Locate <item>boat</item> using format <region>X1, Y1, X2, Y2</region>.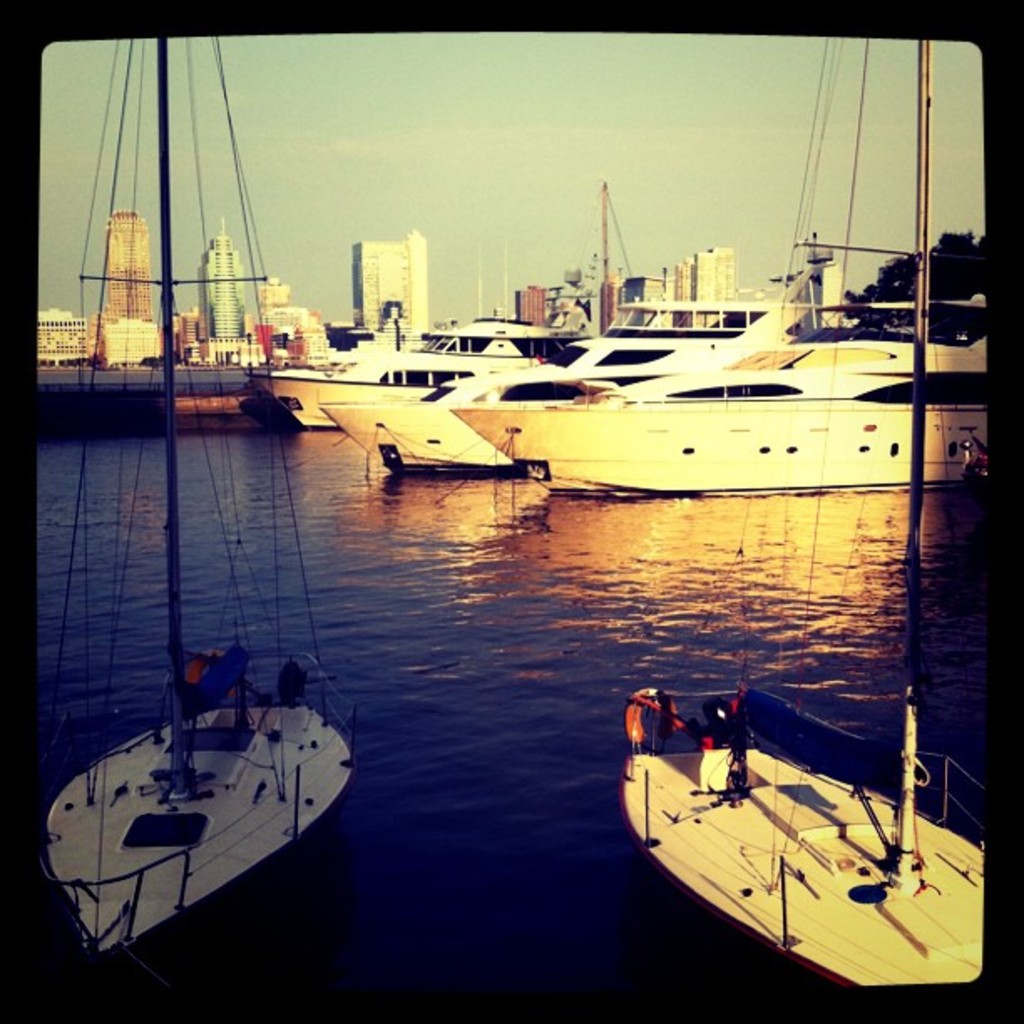
<region>263, 192, 653, 433</region>.
